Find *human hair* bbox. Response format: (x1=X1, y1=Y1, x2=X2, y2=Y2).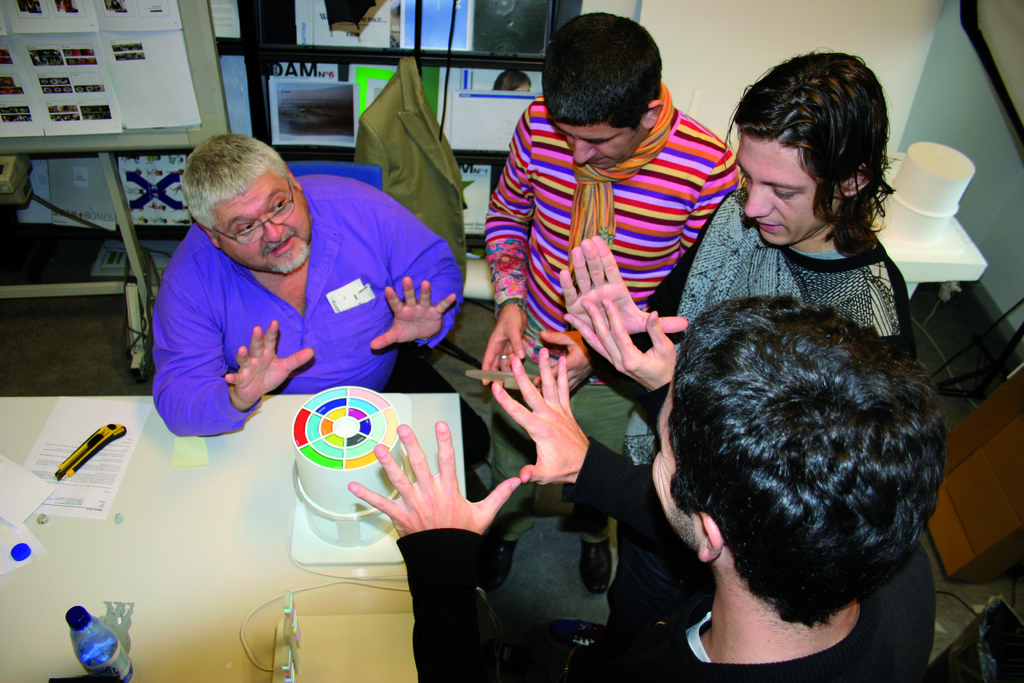
(x1=546, y1=5, x2=678, y2=130).
